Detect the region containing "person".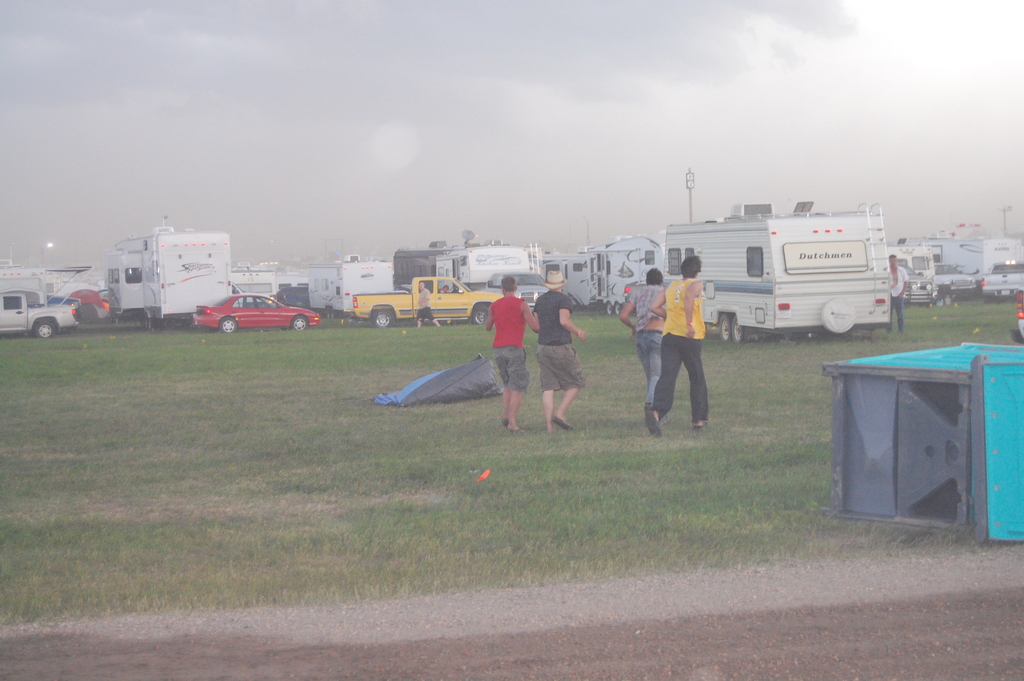
bbox=[483, 267, 540, 429].
